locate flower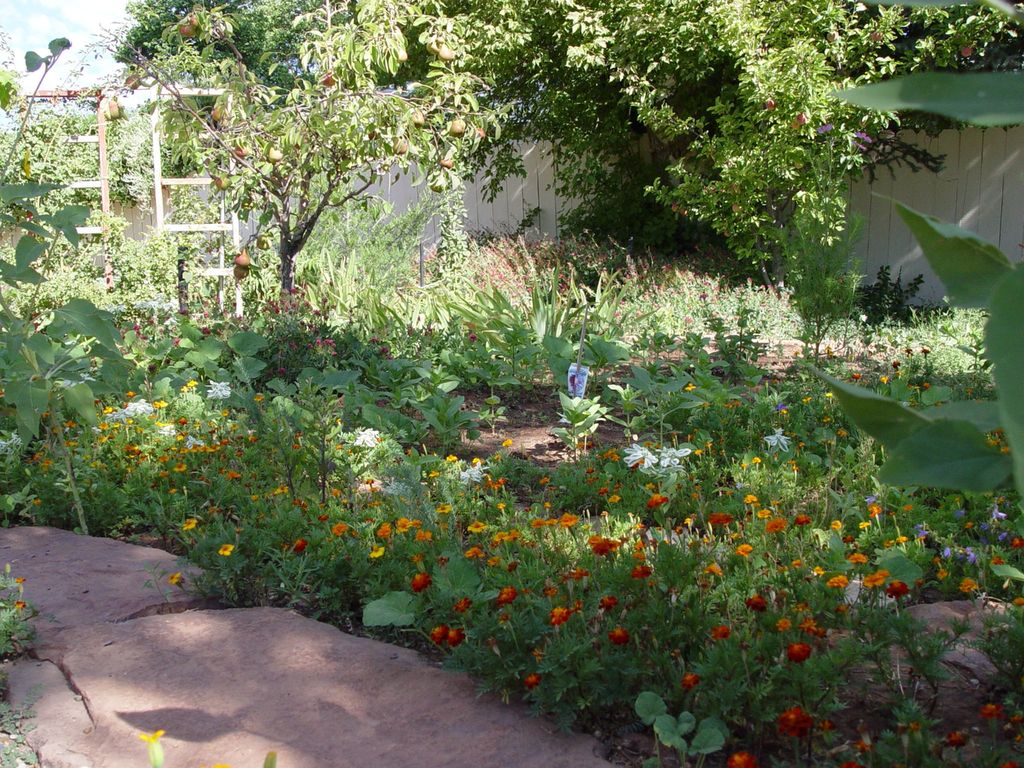
396, 513, 422, 531
